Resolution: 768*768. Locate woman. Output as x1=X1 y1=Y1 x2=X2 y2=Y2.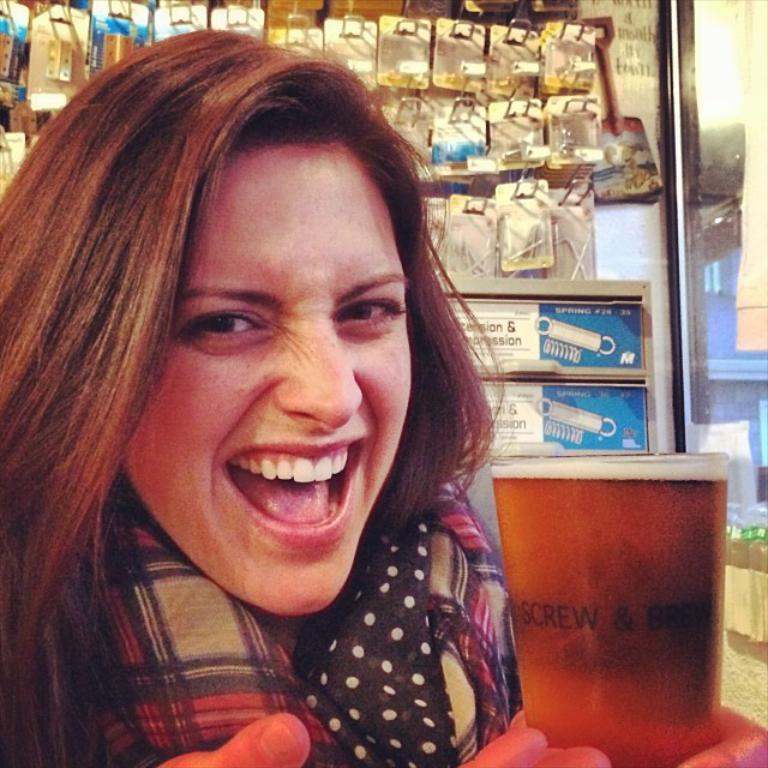
x1=0 y1=24 x2=634 y2=767.
